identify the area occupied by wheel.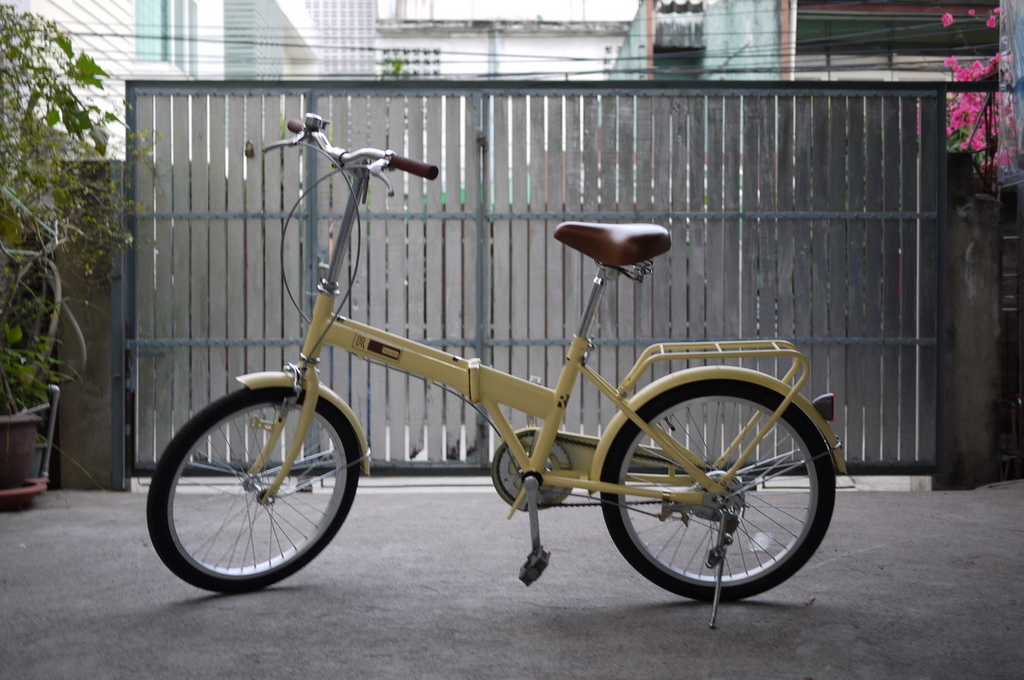
Area: l=602, t=380, r=819, b=607.
